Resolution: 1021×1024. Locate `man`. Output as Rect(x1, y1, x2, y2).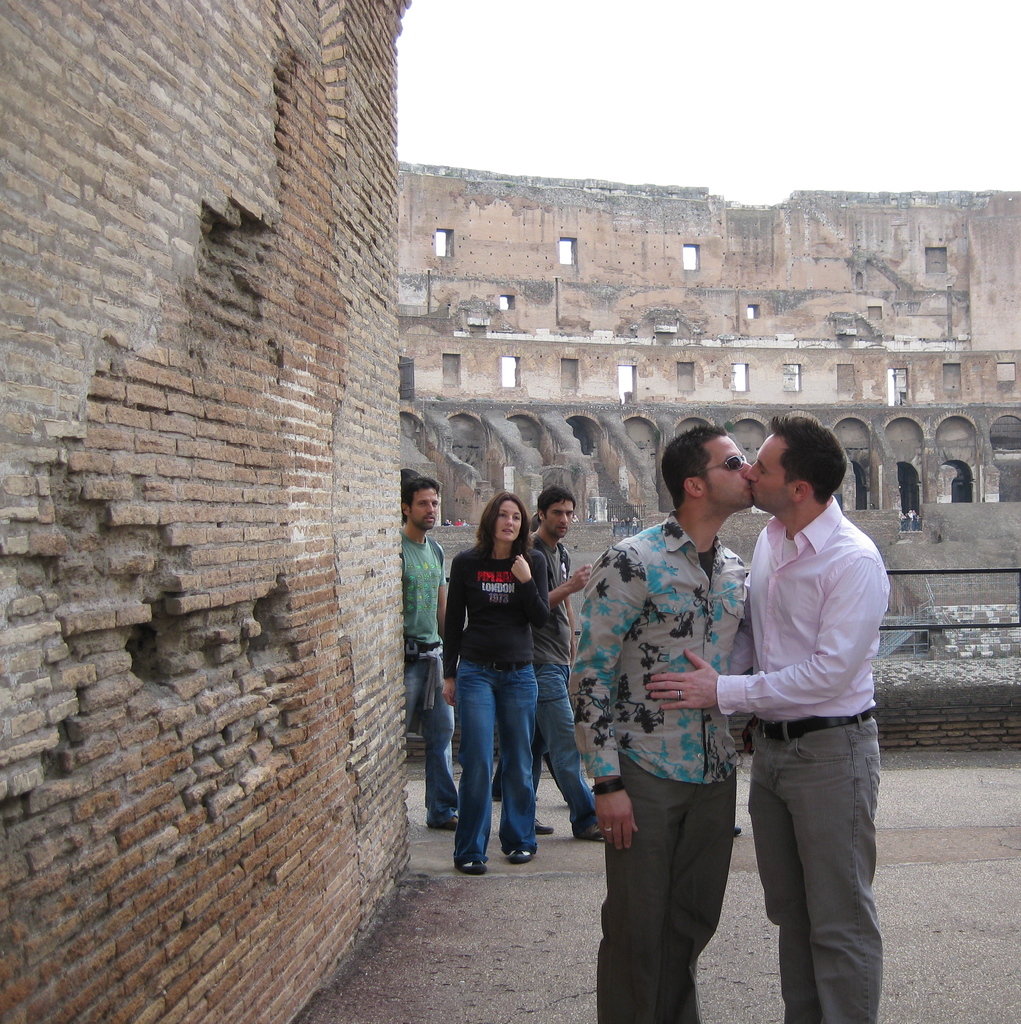
Rect(526, 483, 596, 843).
